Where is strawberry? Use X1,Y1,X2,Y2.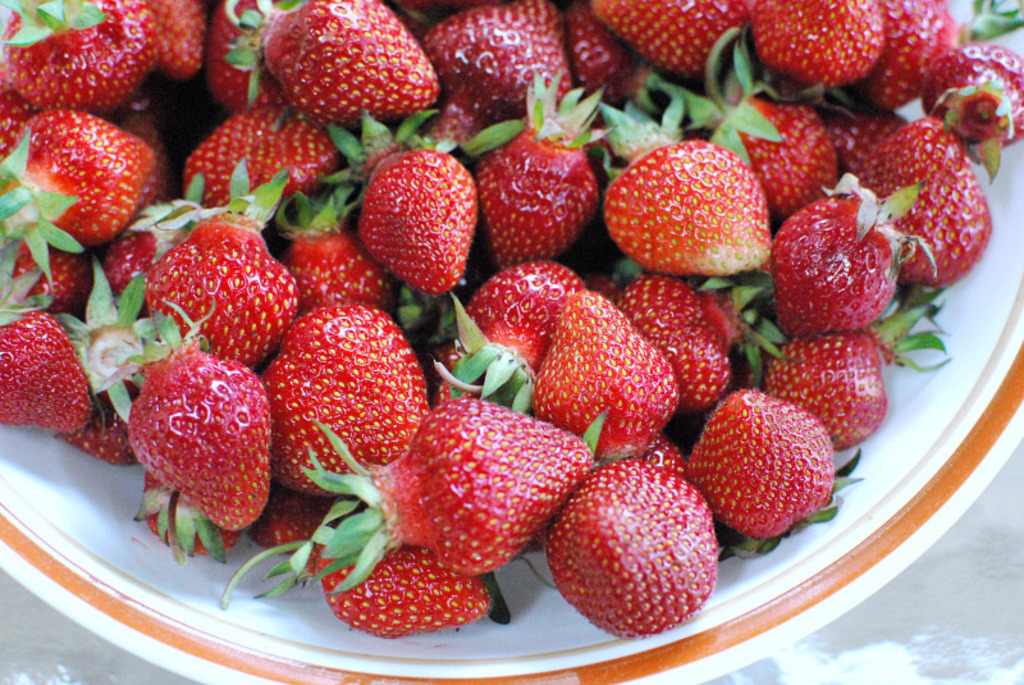
0,268,106,453.
